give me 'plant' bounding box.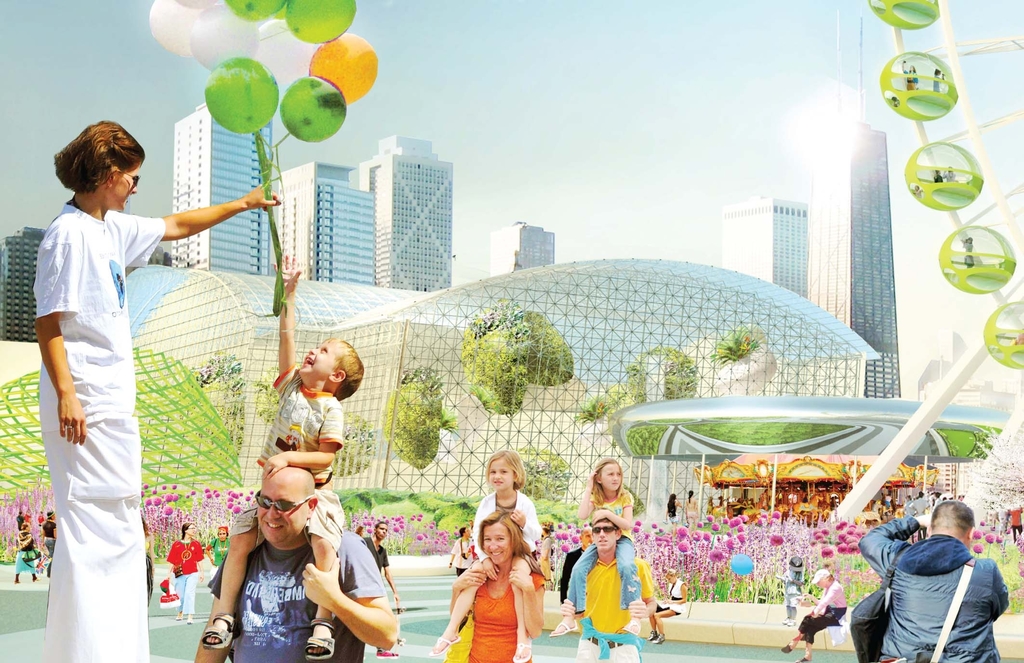
<bbox>707, 325, 760, 370</bbox>.
